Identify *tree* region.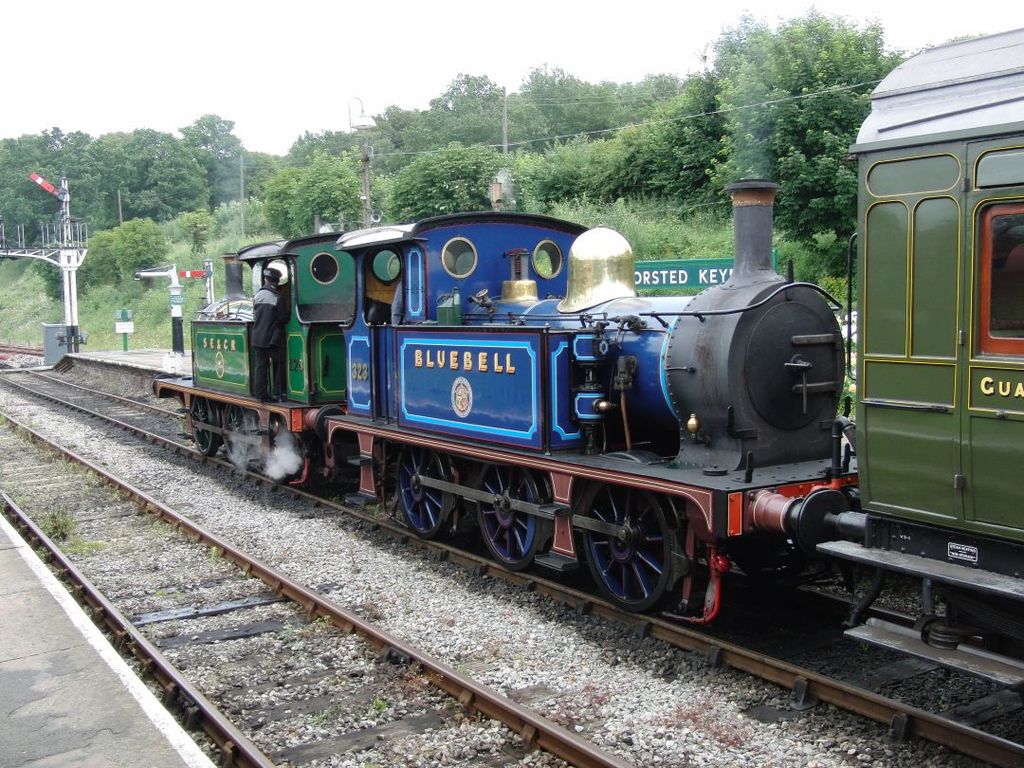
Region: 0, 121, 214, 243.
